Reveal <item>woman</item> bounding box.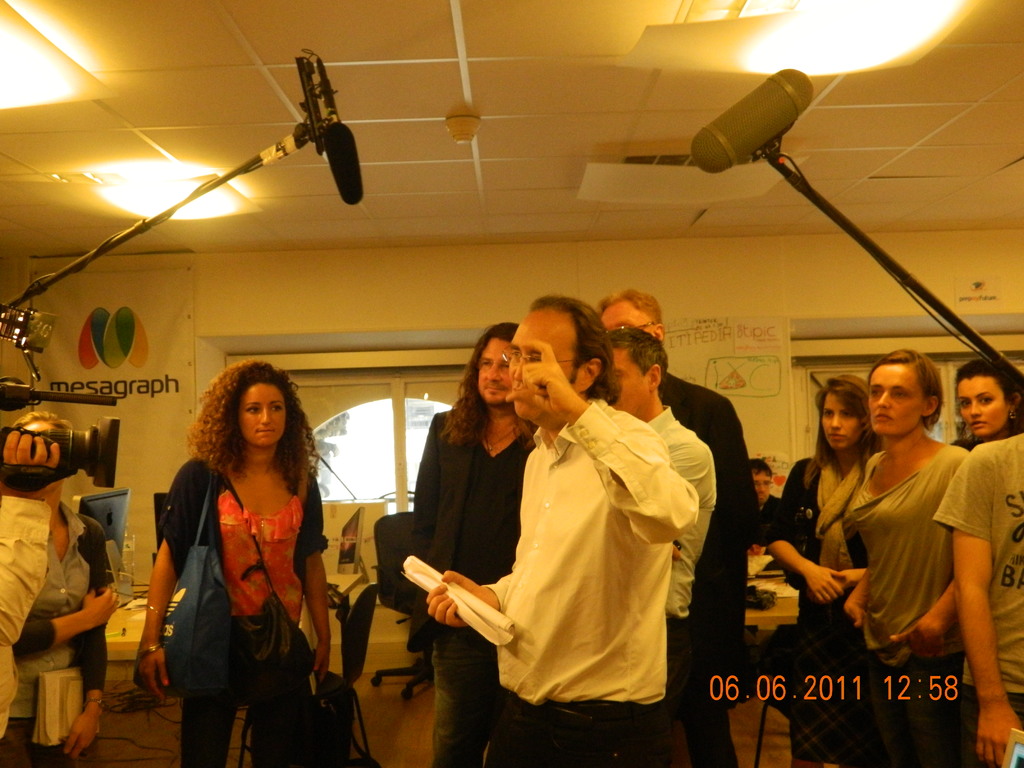
Revealed: (148,346,346,759).
